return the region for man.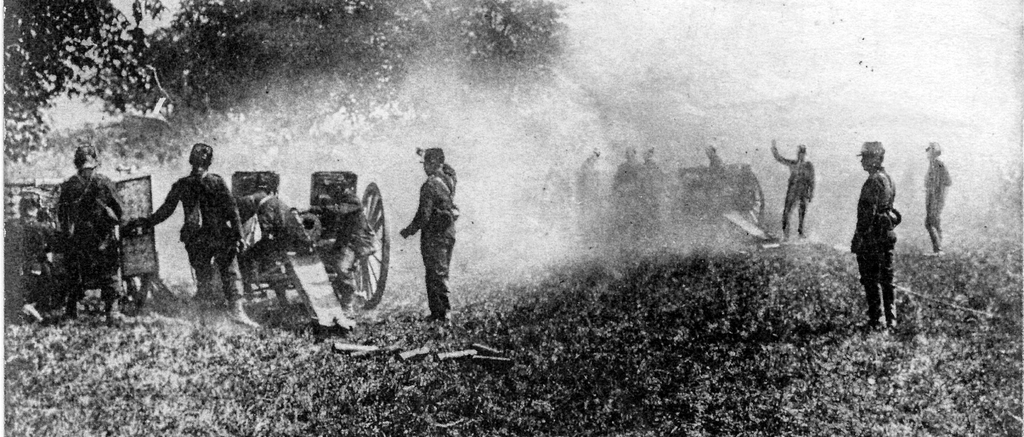
[399,142,455,324].
